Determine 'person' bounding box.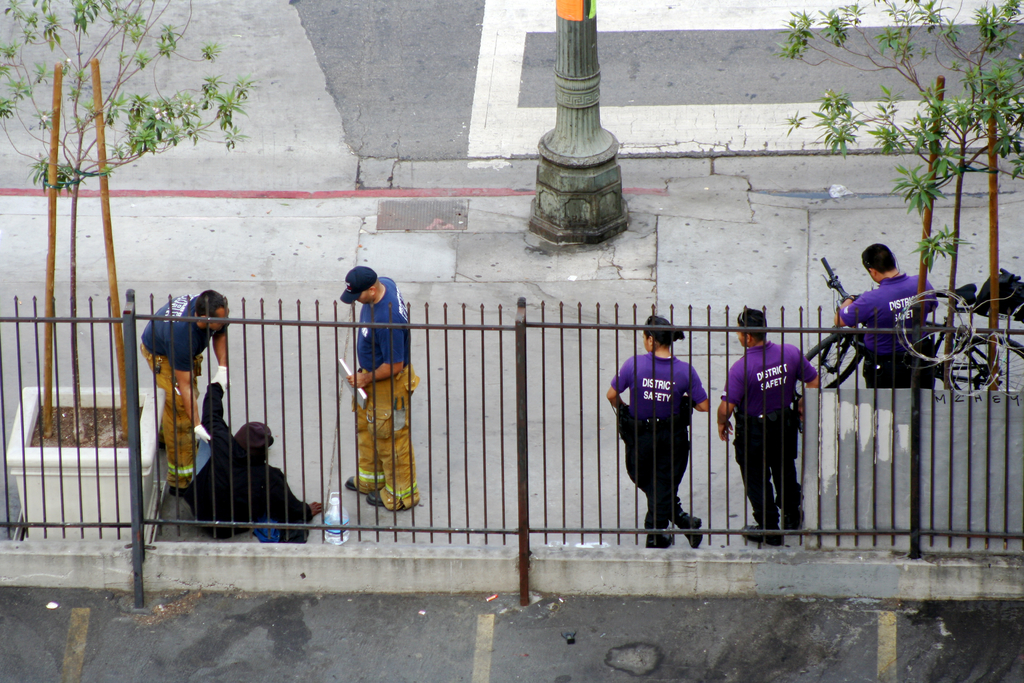
Determined: pyautogui.locateOnScreen(193, 416, 316, 553).
